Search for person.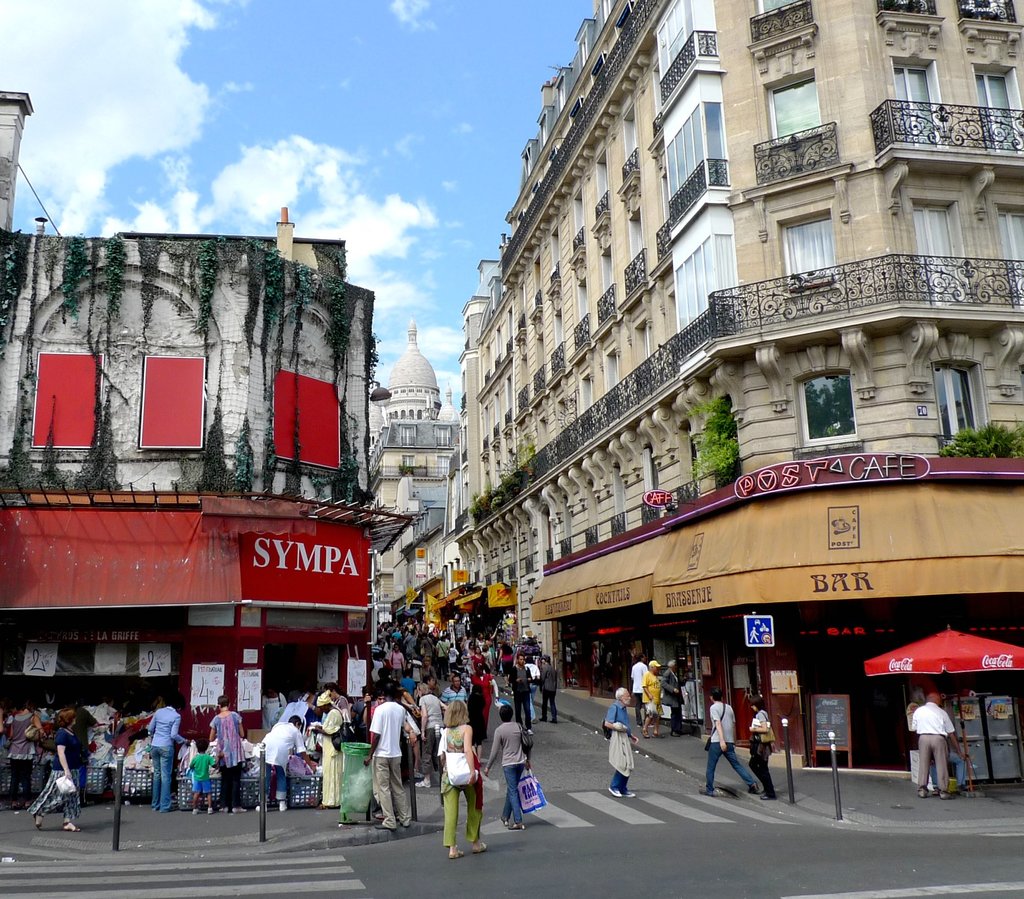
Found at (x1=915, y1=689, x2=969, y2=798).
